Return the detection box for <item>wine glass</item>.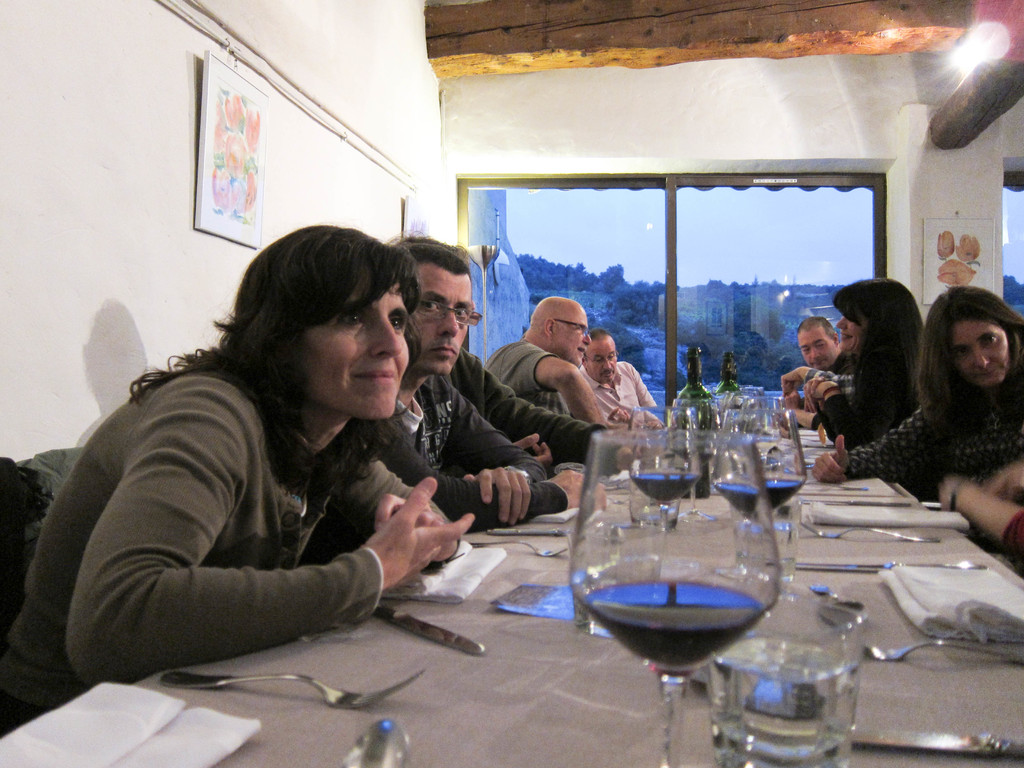
Rect(568, 428, 783, 767).
